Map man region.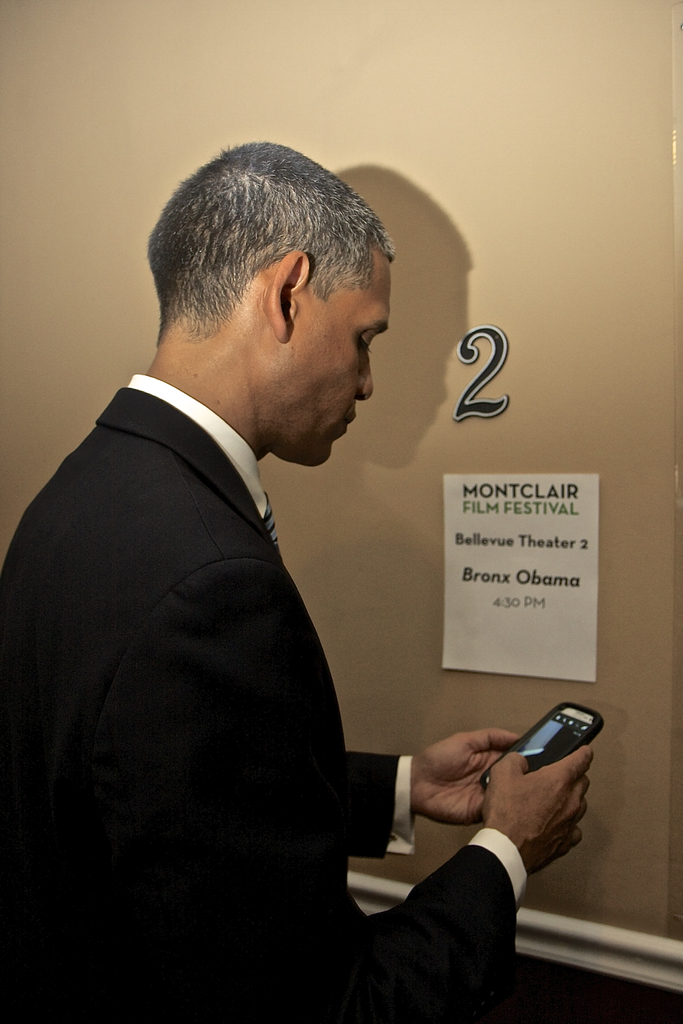
Mapped to [x1=0, y1=142, x2=601, y2=1023].
